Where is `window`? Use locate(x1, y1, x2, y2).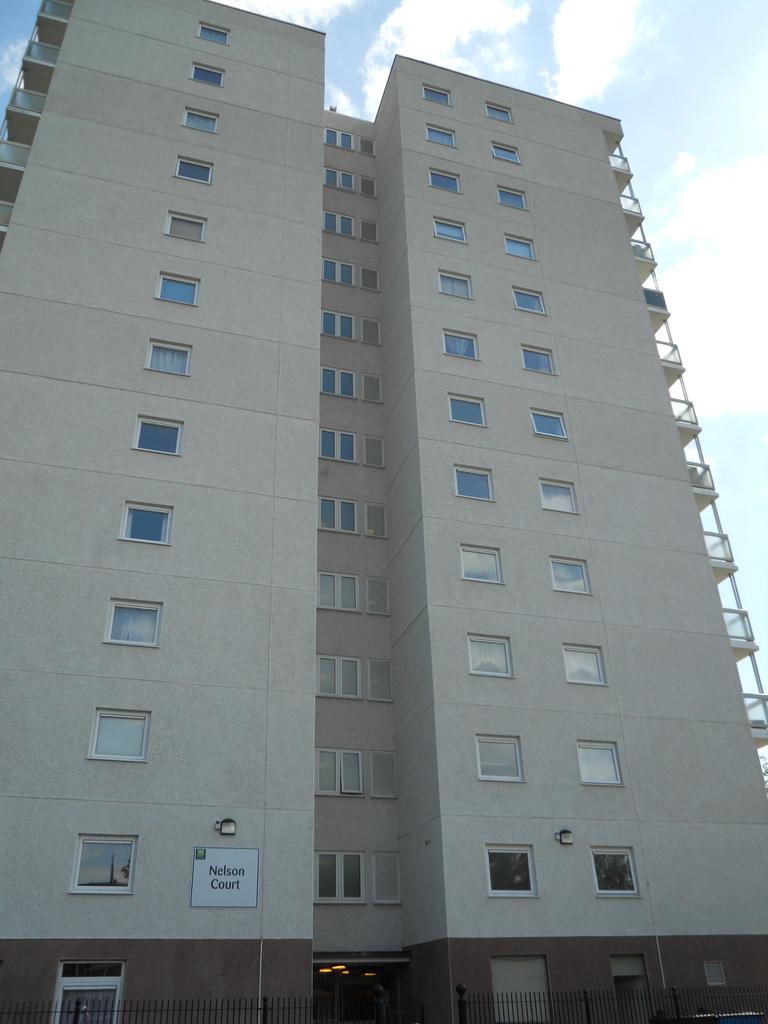
locate(164, 213, 207, 239).
